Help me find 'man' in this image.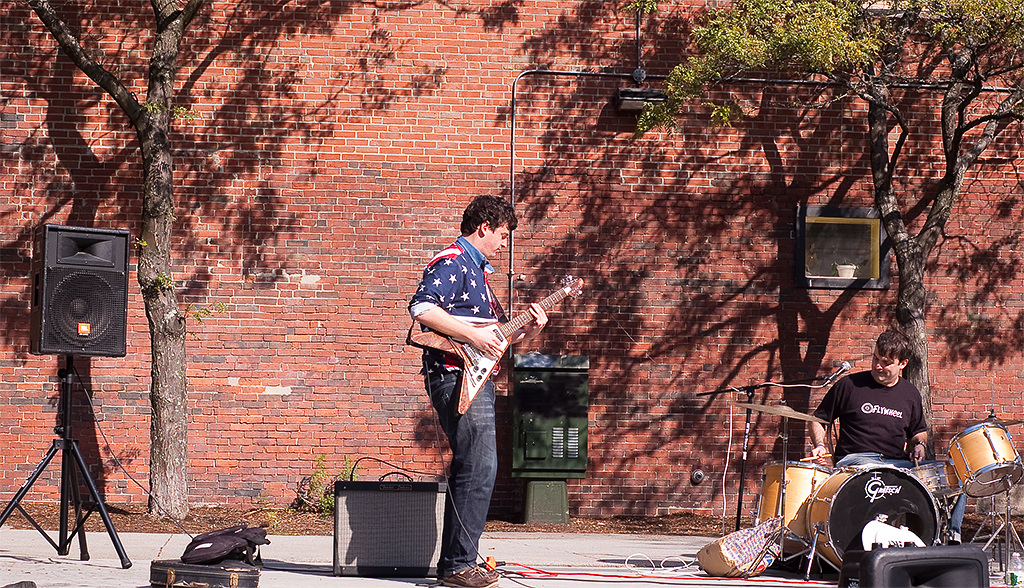
Found it: 810, 330, 970, 547.
